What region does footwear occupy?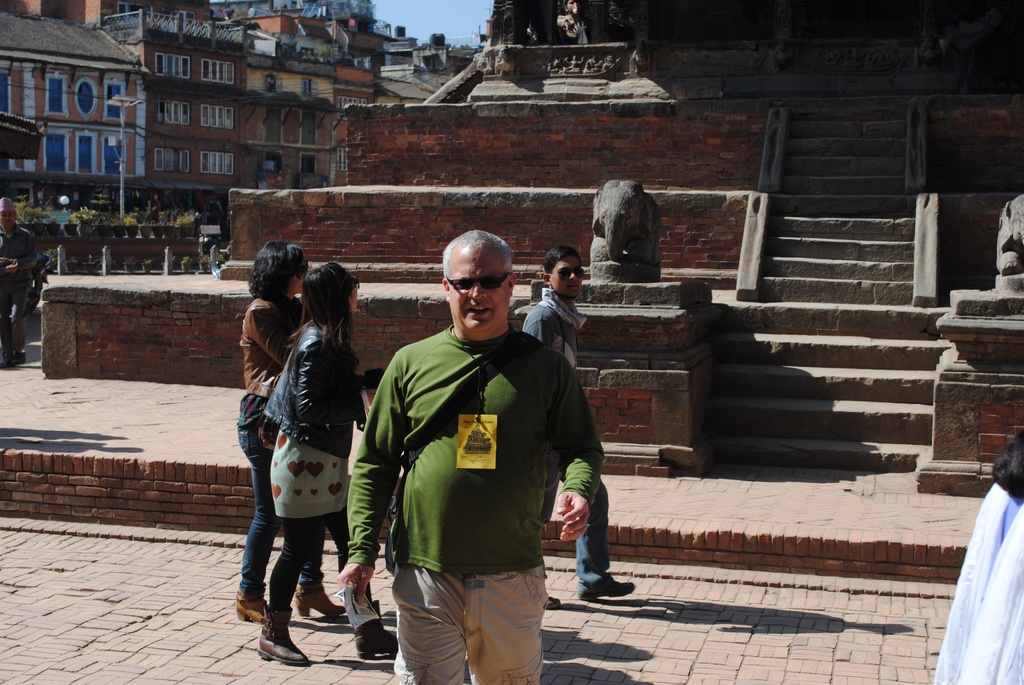
257, 602, 311, 666.
